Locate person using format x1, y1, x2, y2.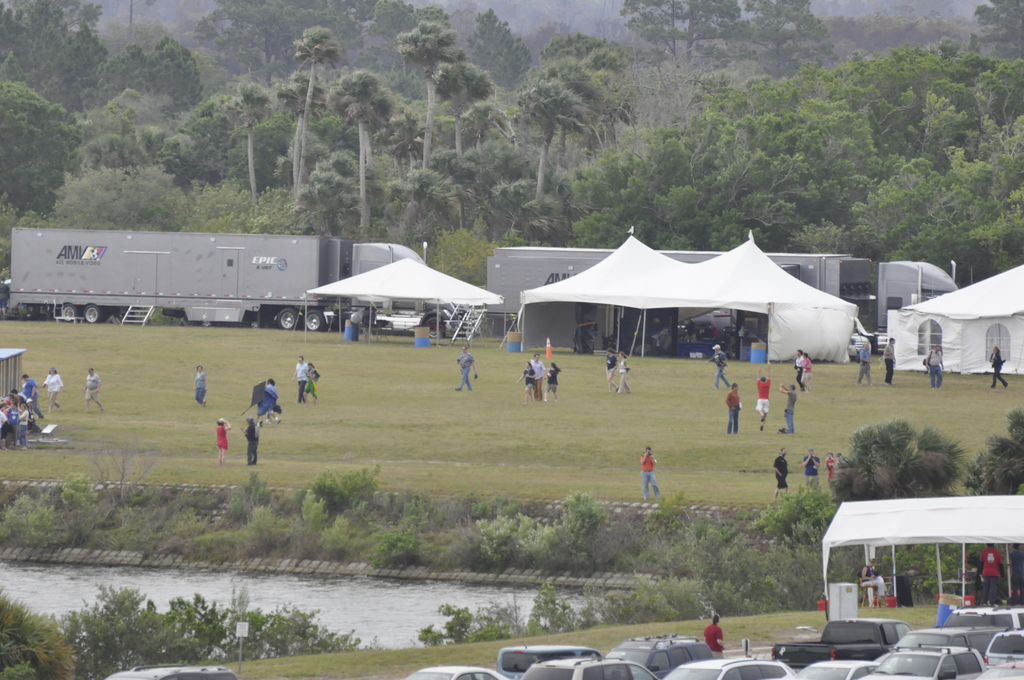
454, 350, 472, 389.
